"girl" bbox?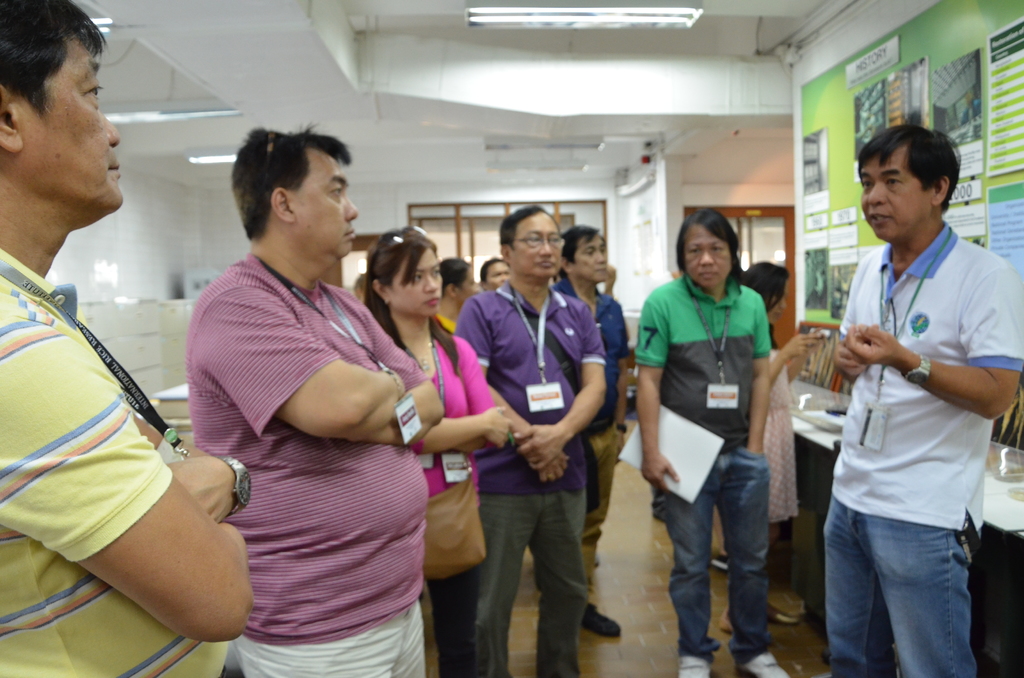
rect(716, 260, 826, 633)
